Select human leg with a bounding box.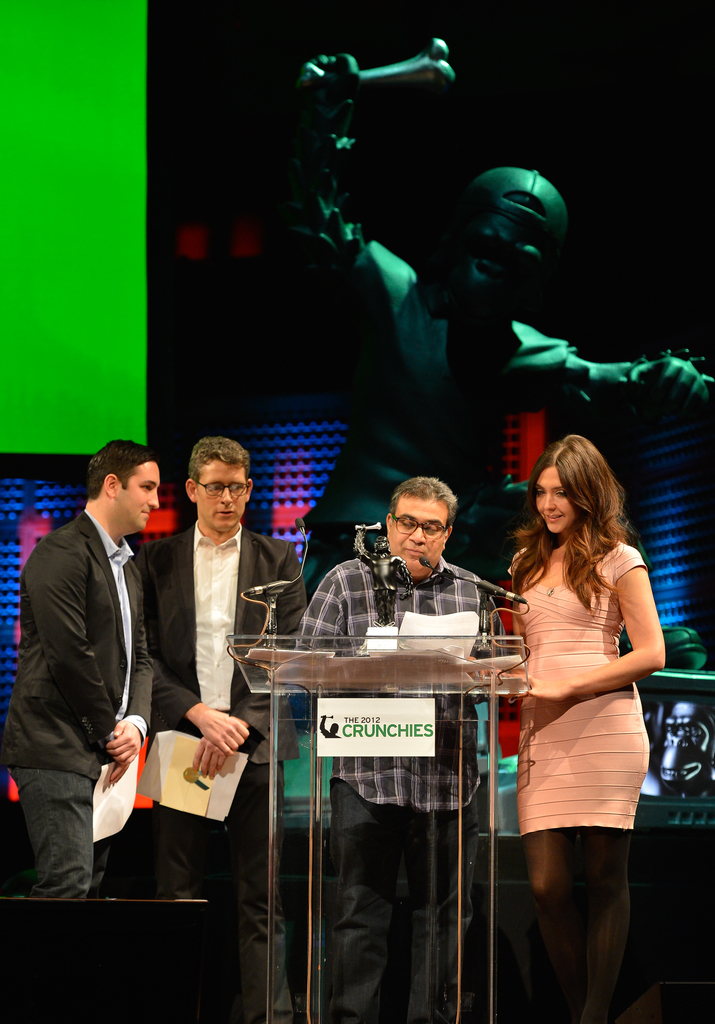
detection(199, 758, 278, 1023).
